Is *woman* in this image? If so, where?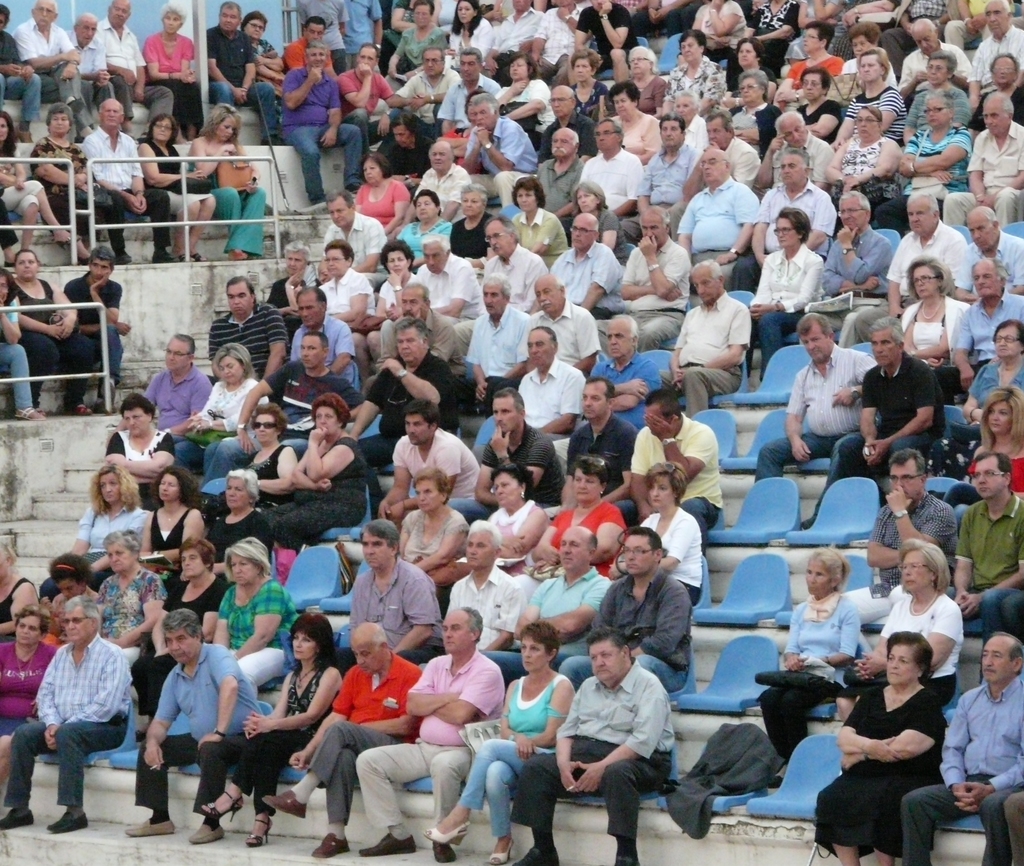
Yes, at Rect(239, 10, 286, 144).
